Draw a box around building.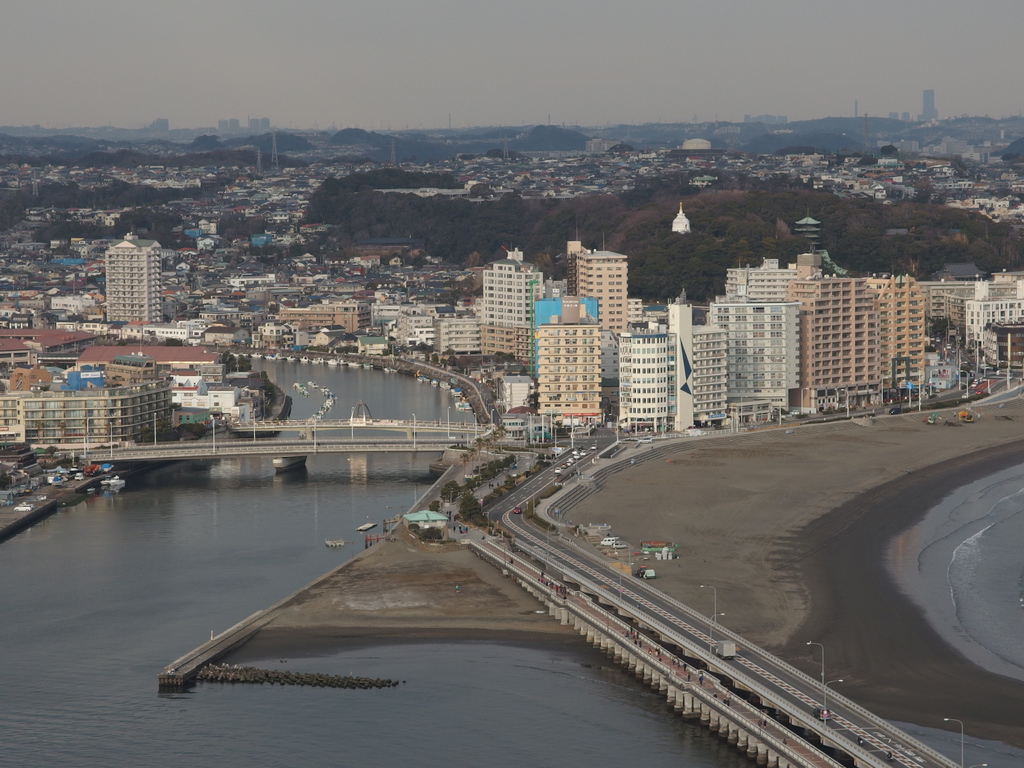
[108, 238, 163, 328].
